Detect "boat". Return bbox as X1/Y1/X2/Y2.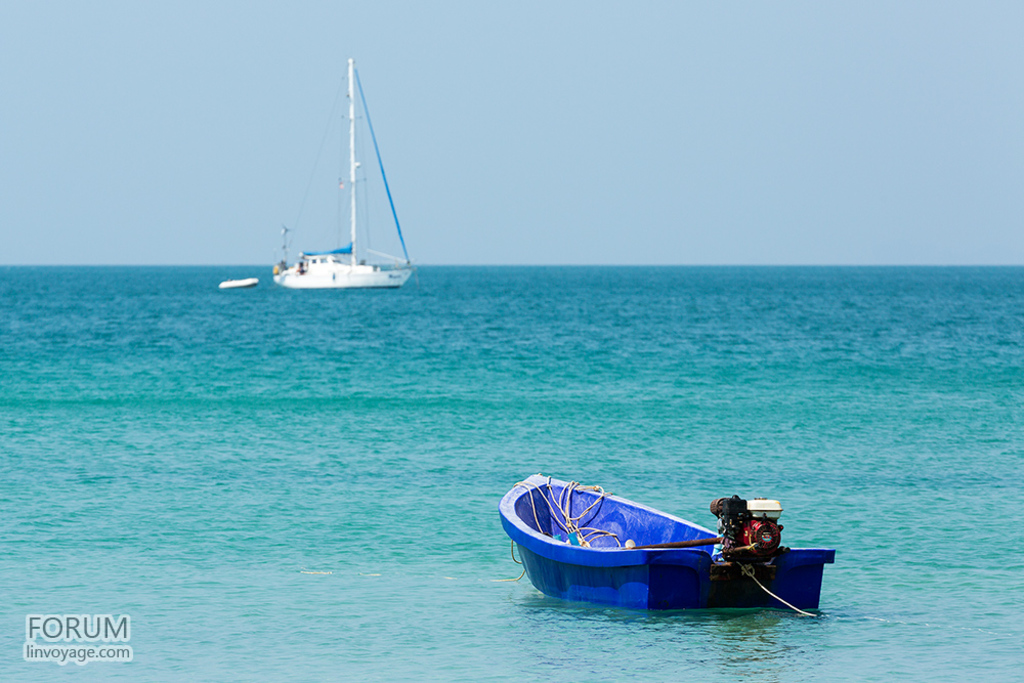
506/472/834/614.
